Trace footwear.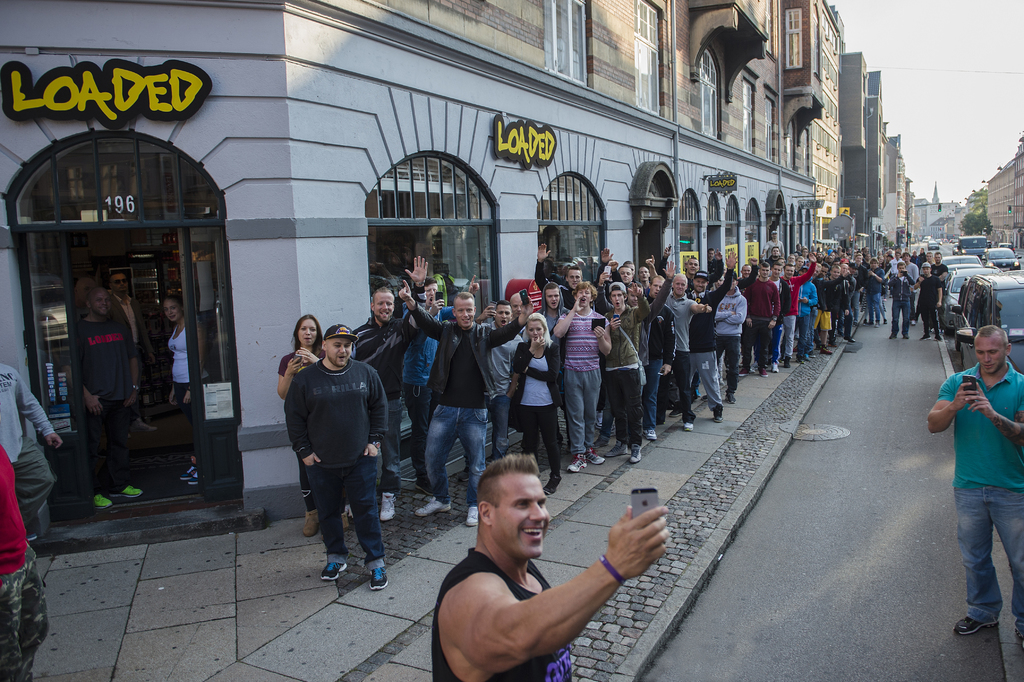
Traced to (922, 324, 934, 342).
